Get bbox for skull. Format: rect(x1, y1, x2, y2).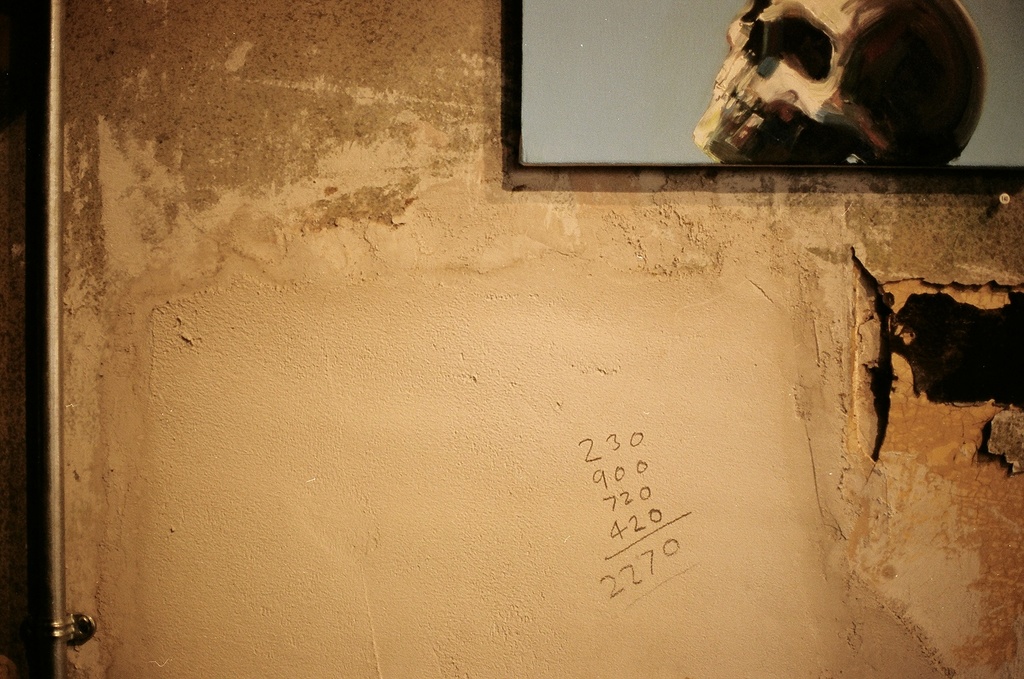
rect(694, 0, 988, 165).
